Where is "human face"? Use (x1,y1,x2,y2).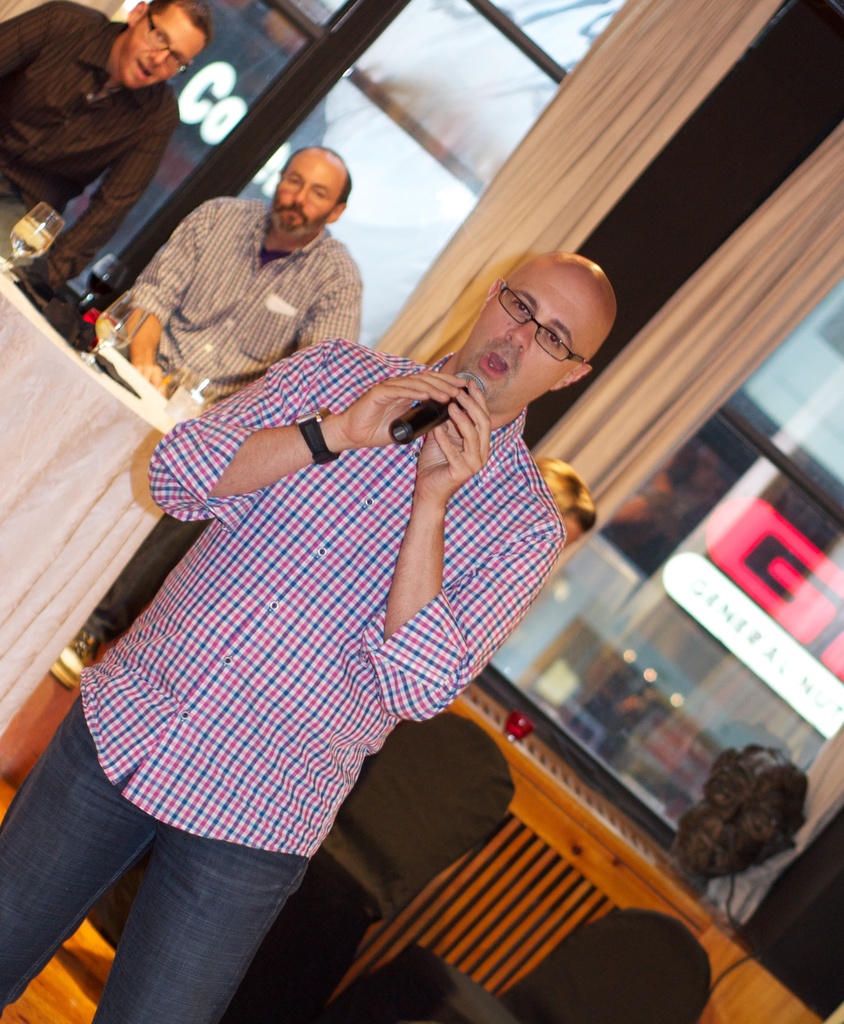
(454,271,580,416).
